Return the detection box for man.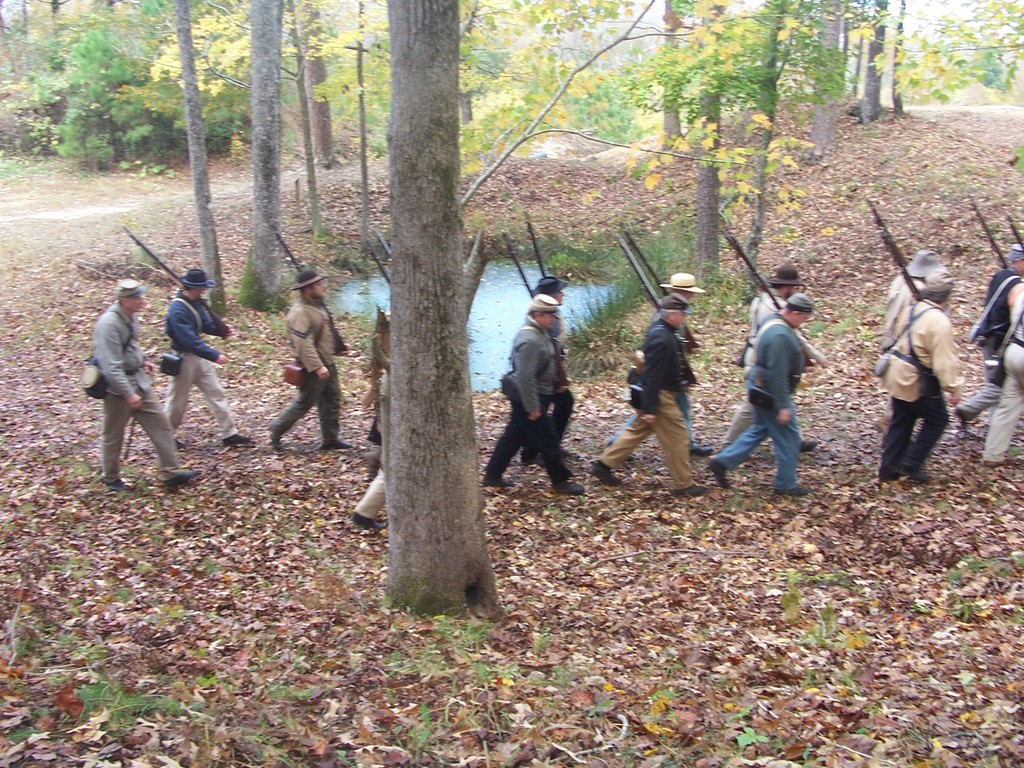
box=[952, 241, 1023, 433].
